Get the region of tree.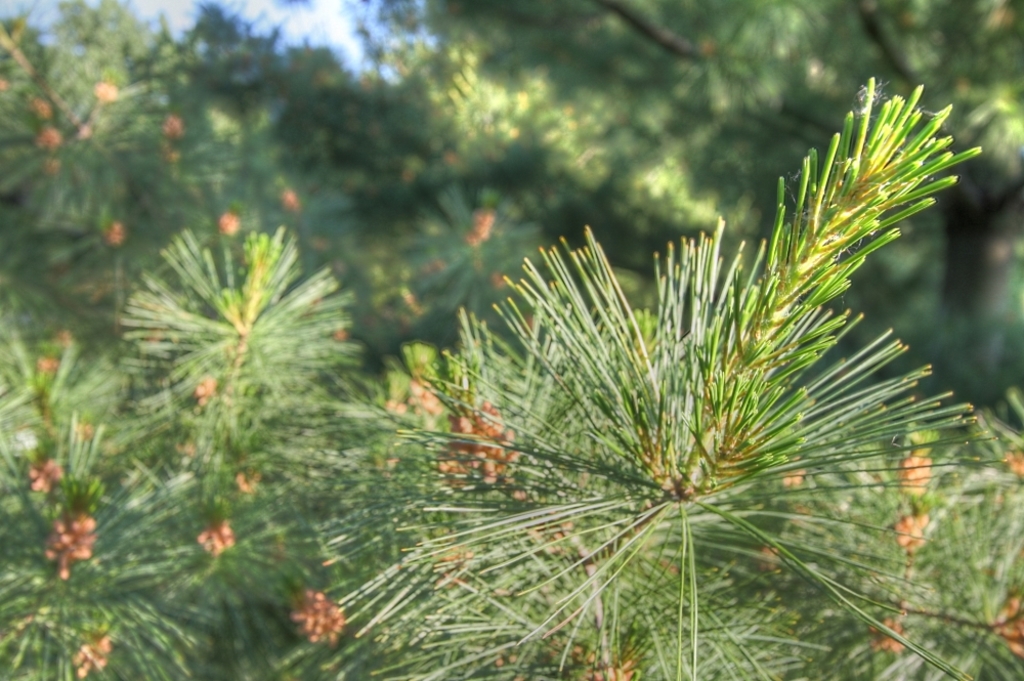
0, 0, 1023, 680.
